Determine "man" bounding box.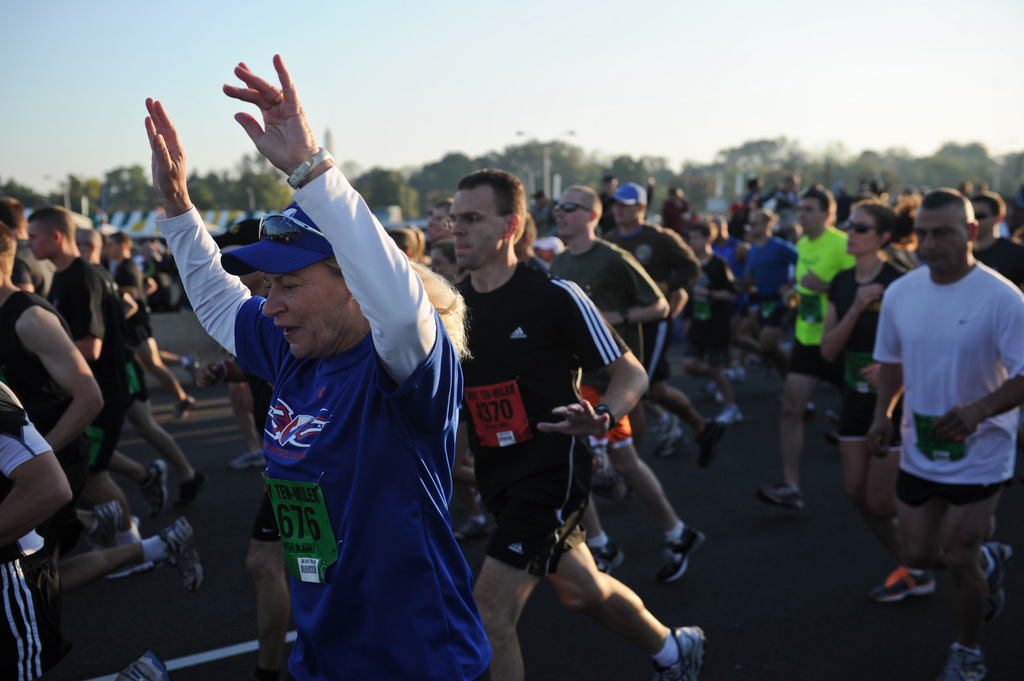
Determined: select_region(864, 175, 1017, 627).
